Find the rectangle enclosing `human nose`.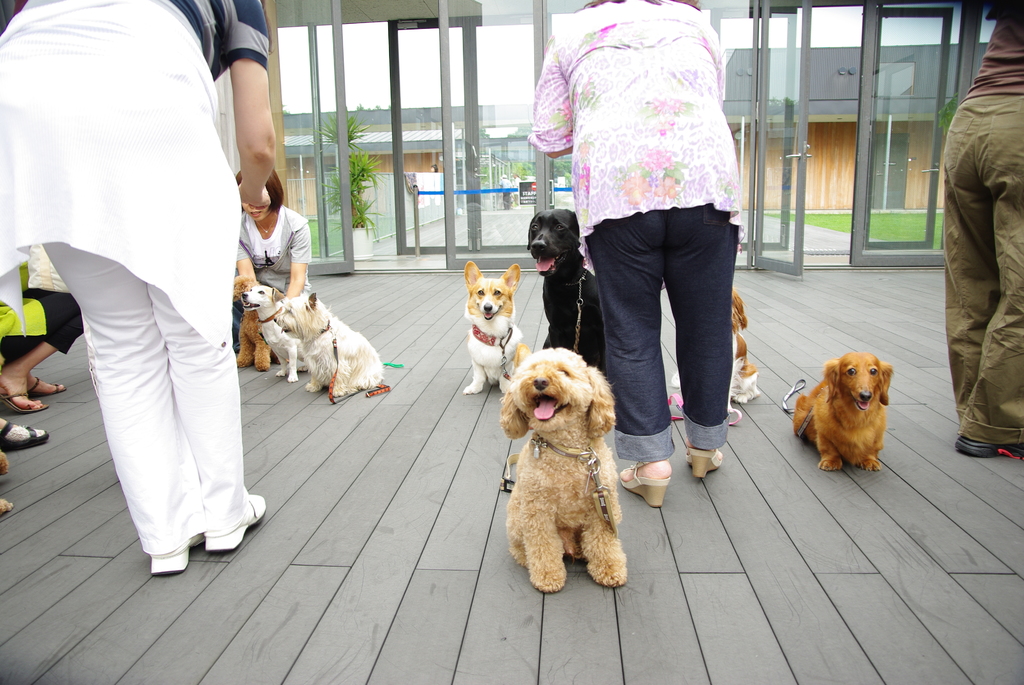
[left=246, top=203, right=255, bottom=208].
